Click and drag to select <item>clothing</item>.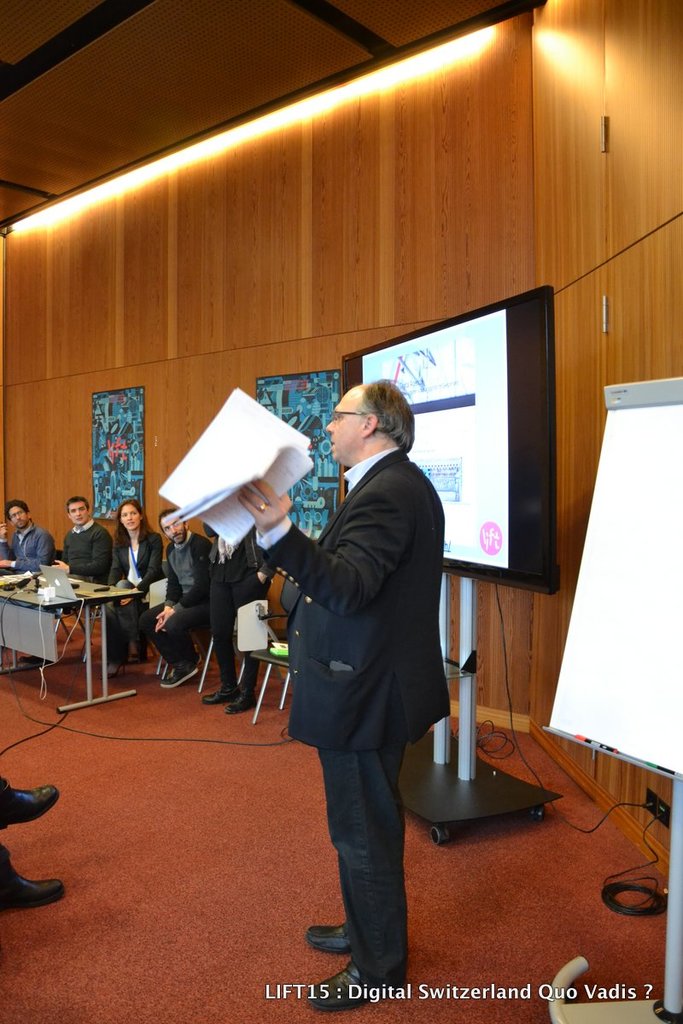
Selection: [left=108, top=532, right=160, bottom=657].
